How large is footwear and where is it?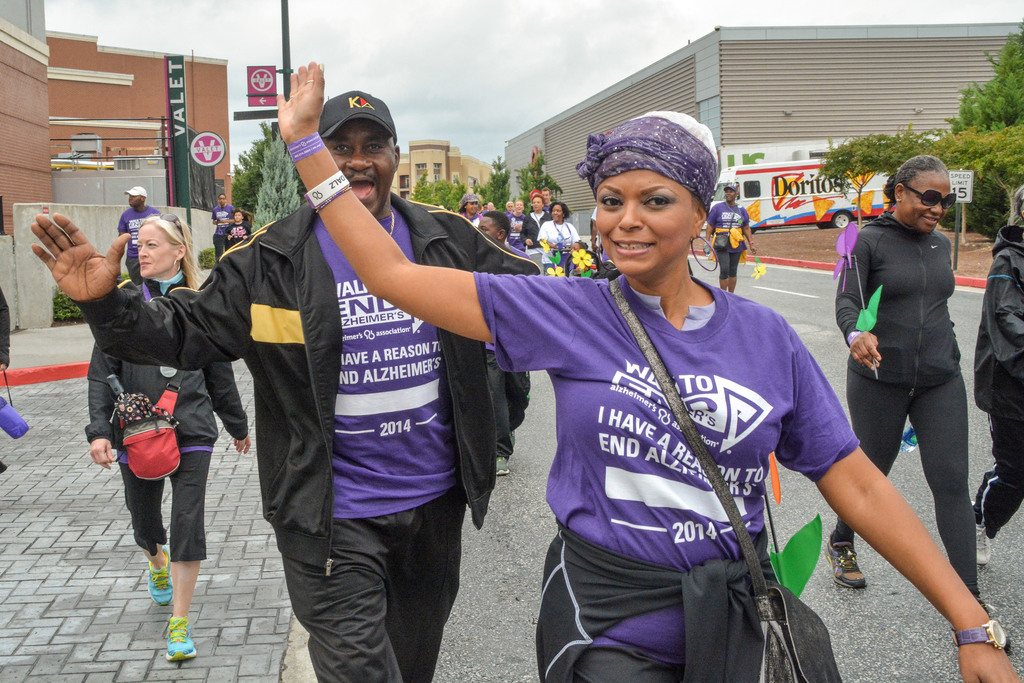
Bounding box: box=[499, 454, 510, 477].
